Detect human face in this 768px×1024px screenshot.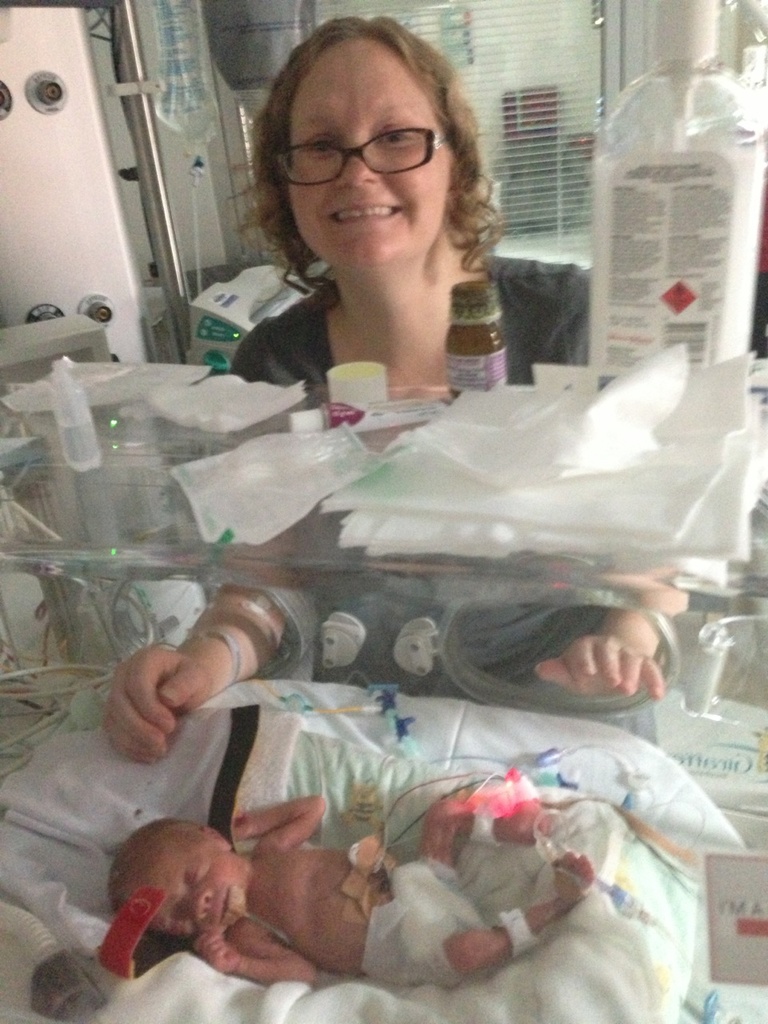
Detection: <box>269,46,473,253</box>.
